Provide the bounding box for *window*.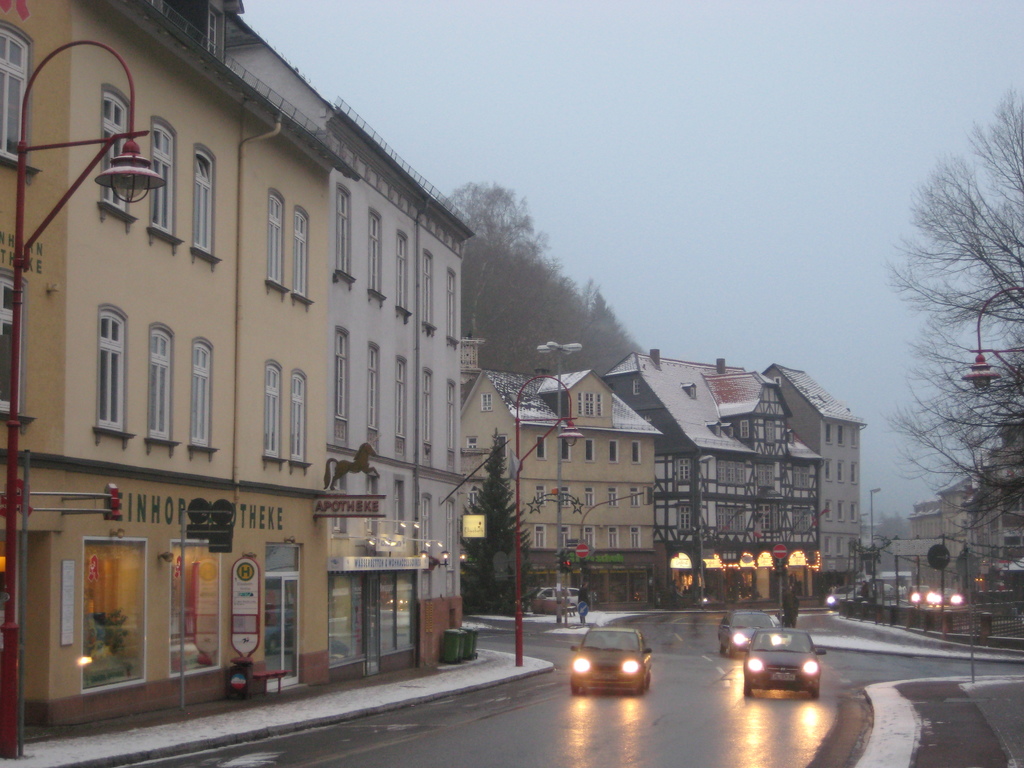
pyautogui.locateOnScreen(765, 420, 774, 442).
